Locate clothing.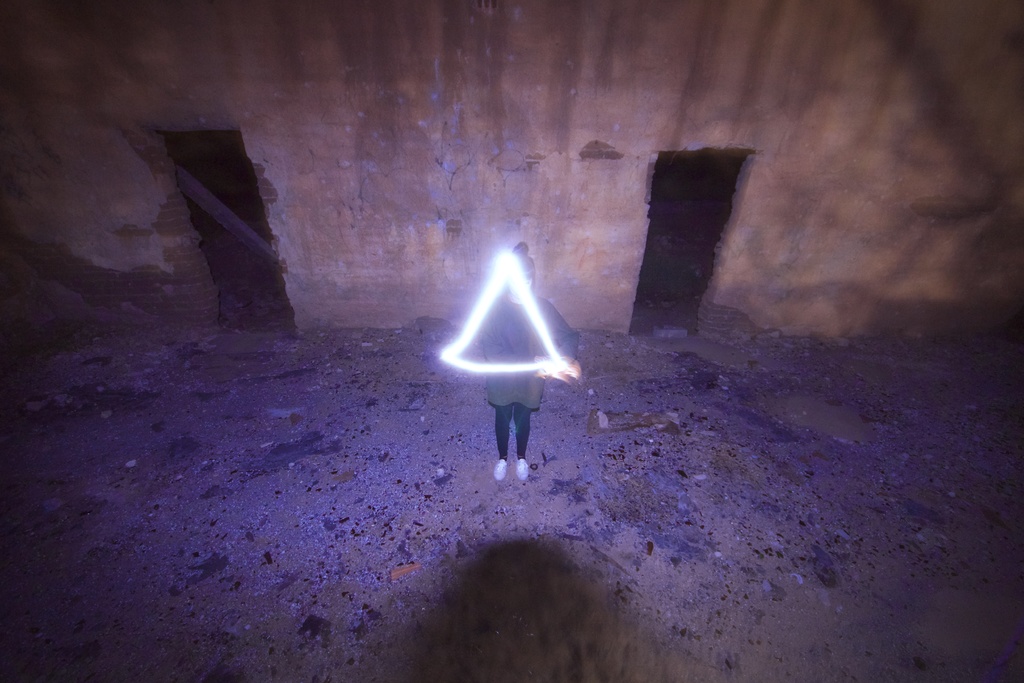
Bounding box: <bbox>468, 290, 591, 460</bbox>.
